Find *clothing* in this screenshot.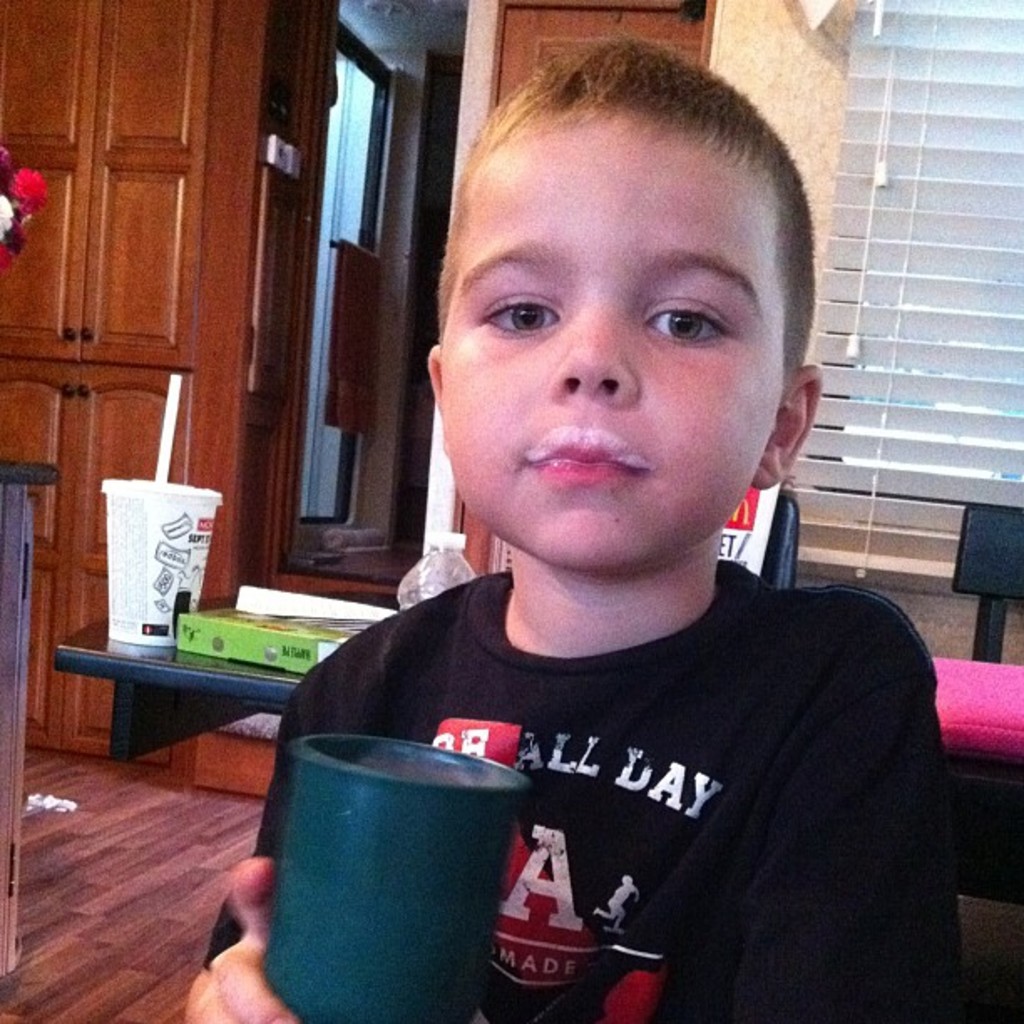
The bounding box for *clothing* is {"left": 206, "top": 550, "right": 974, "bottom": 1022}.
